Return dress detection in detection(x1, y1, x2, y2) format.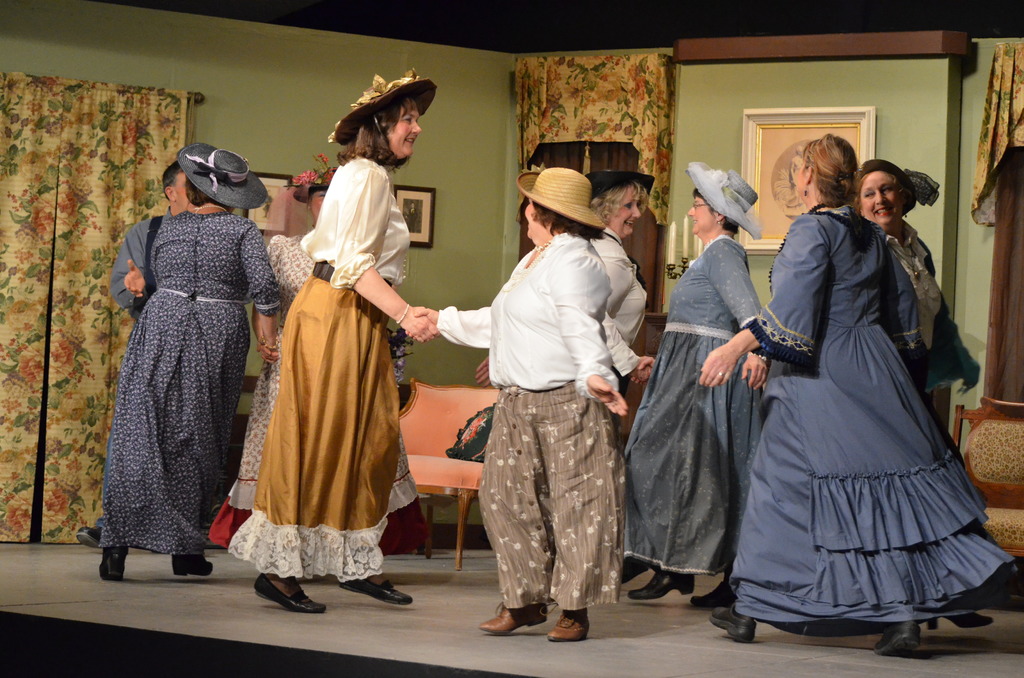
detection(744, 213, 1021, 627).
